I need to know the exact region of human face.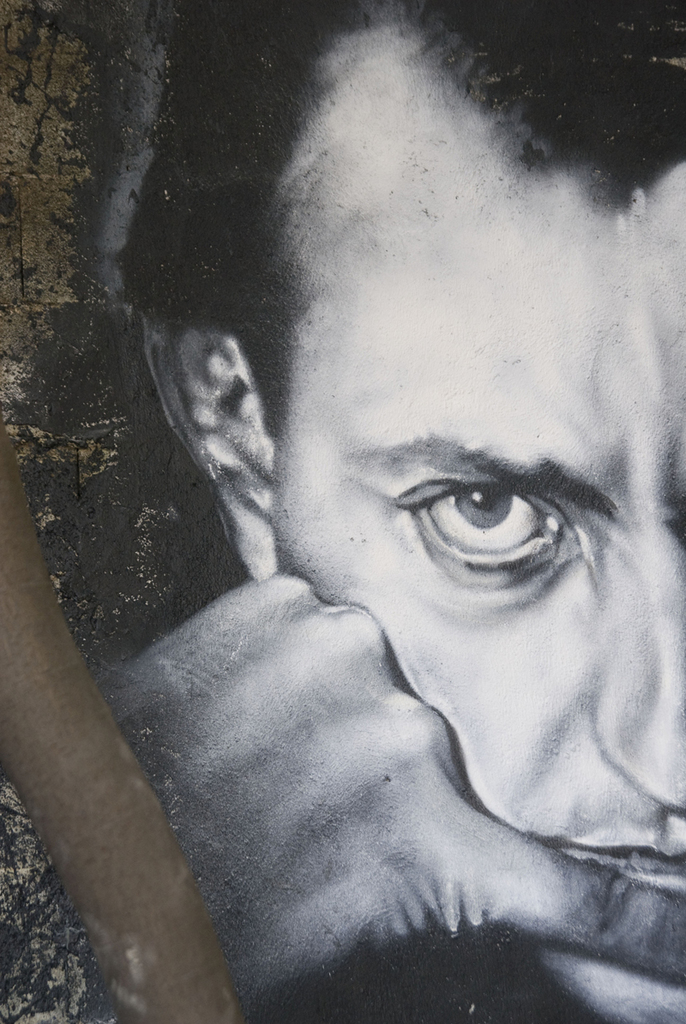
Region: <bbox>238, 8, 685, 1023</bbox>.
